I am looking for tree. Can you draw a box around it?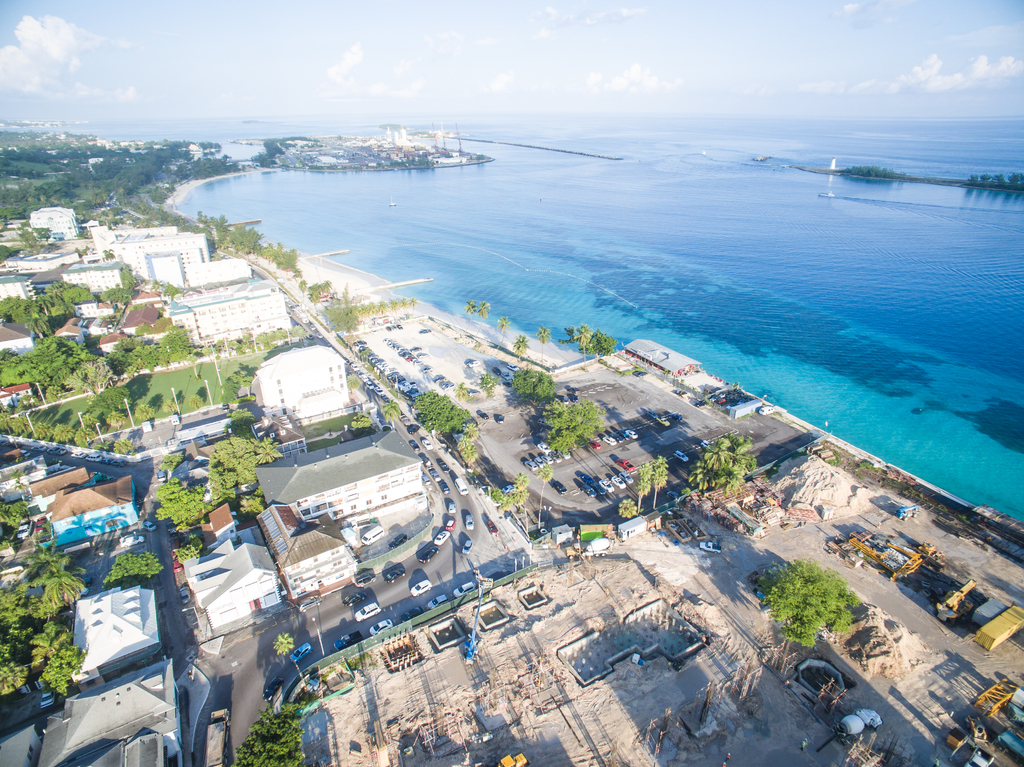
Sure, the bounding box is <box>724,442,753,482</box>.
